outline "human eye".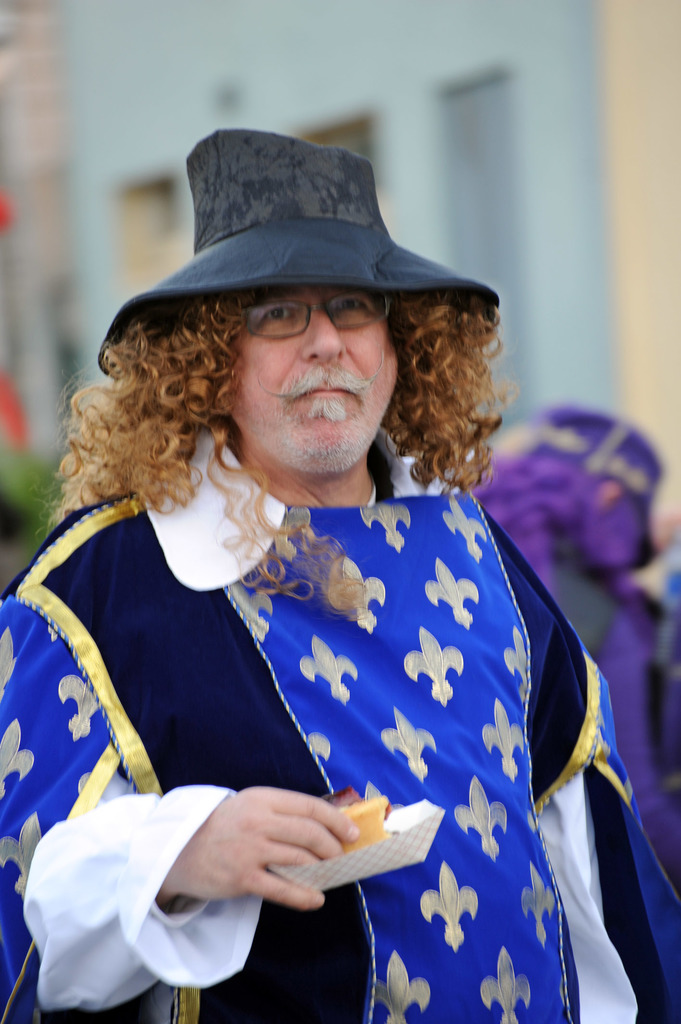
Outline: crop(252, 298, 305, 326).
